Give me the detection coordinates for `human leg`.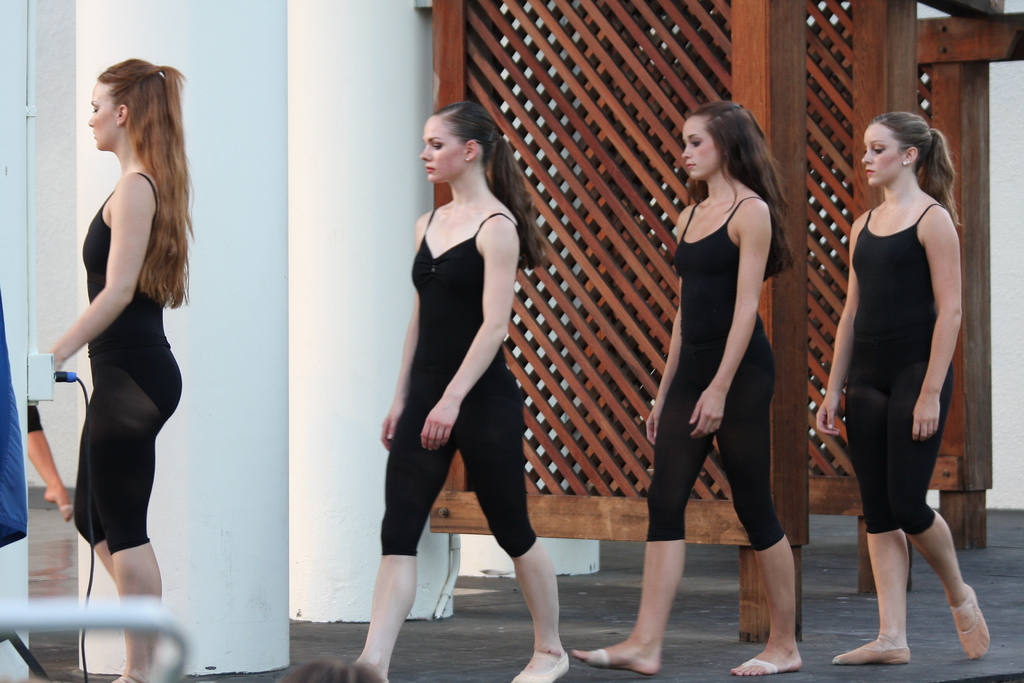
[left=888, top=356, right=988, bottom=655].
